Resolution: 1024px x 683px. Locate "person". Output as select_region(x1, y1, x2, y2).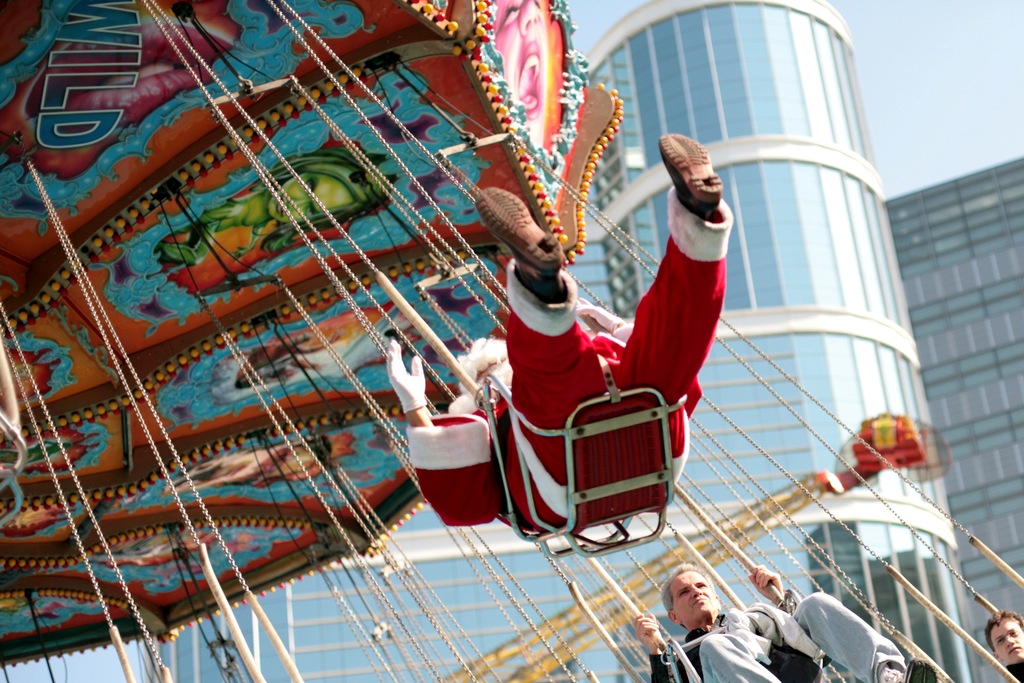
select_region(979, 612, 1023, 682).
